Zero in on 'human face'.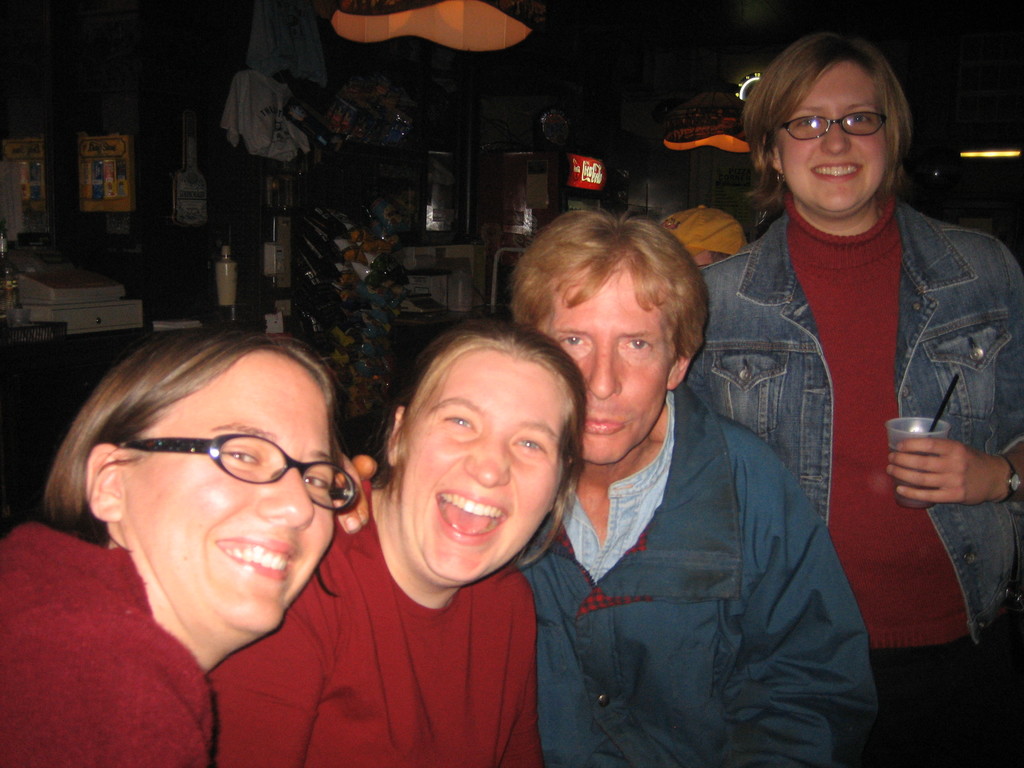
Zeroed in: select_region(541, 262, 695, 461).
